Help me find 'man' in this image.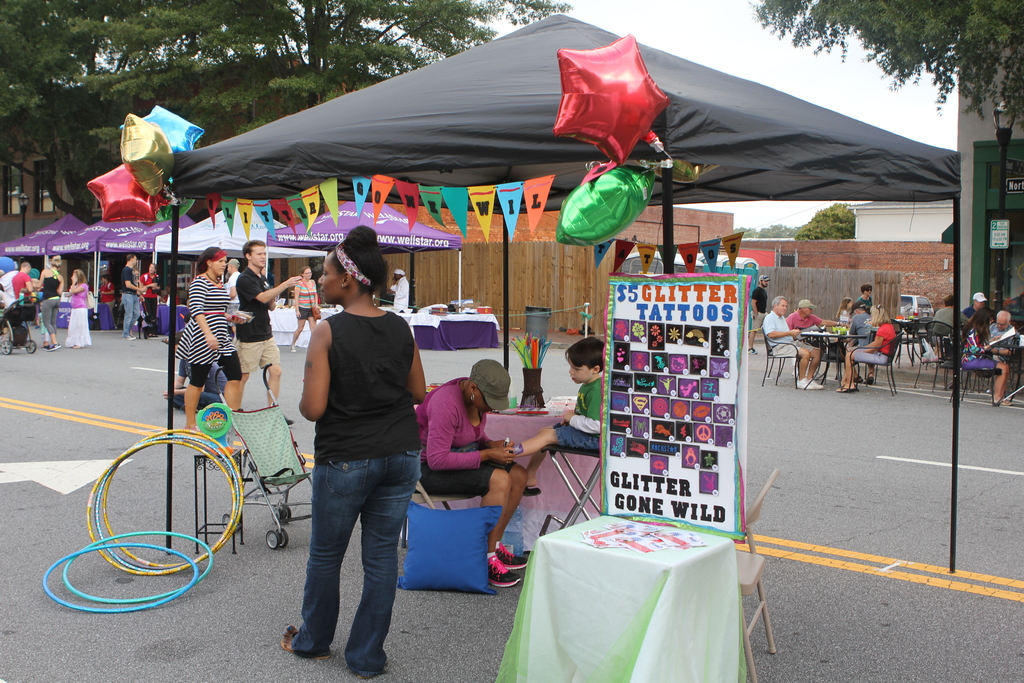
Found it: 227 257 243 320.
